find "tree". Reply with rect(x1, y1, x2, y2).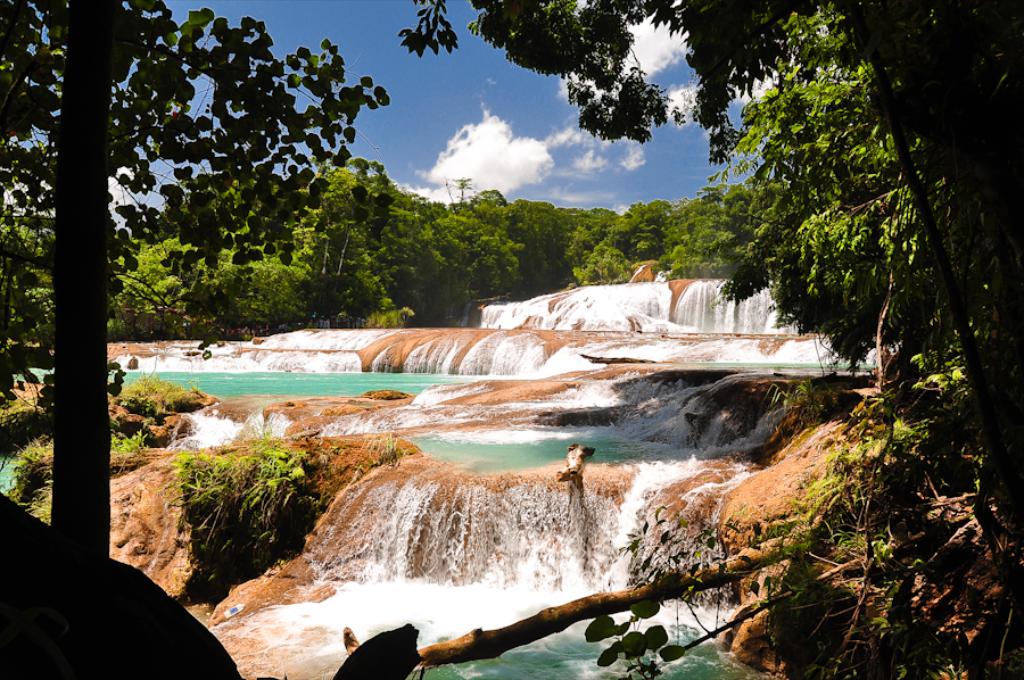
rect(399, 0, 1021, 557).
